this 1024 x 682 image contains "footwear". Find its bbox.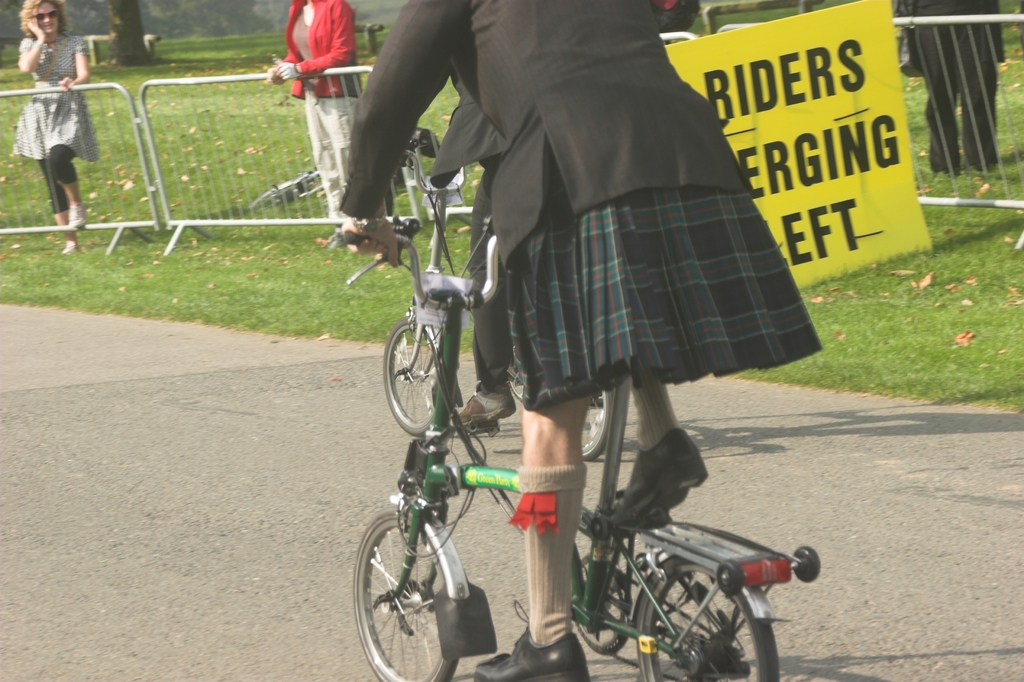
<region>472, 600, 588, 681</region>.
